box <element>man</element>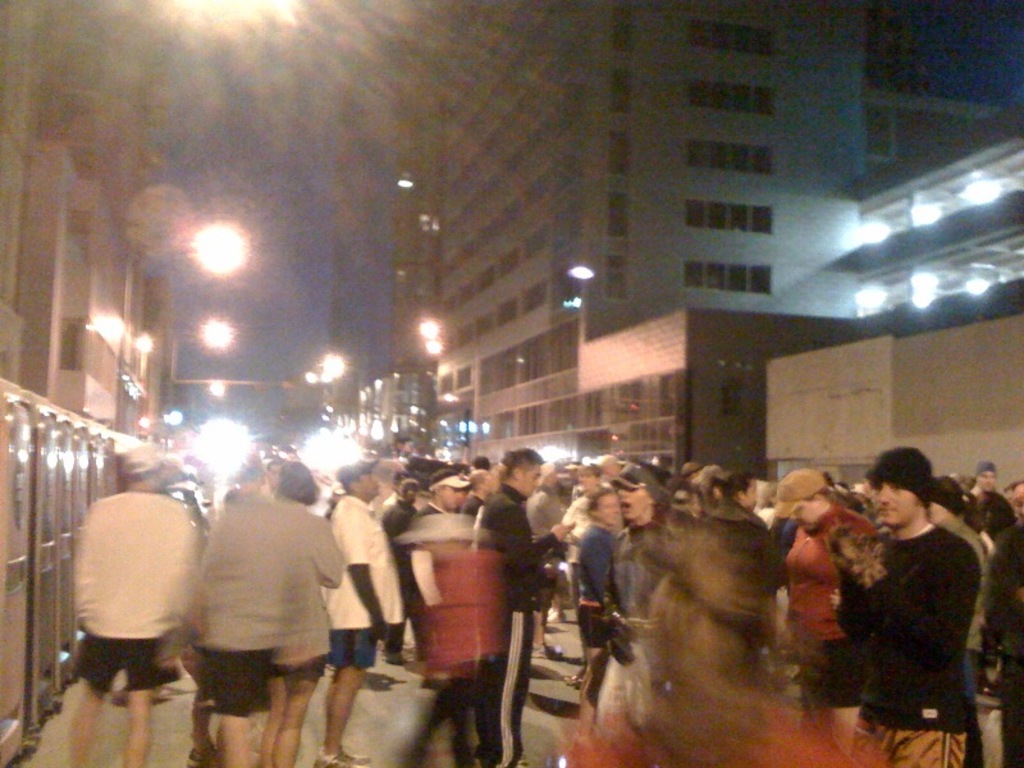
(404, 468, 474, 608)
